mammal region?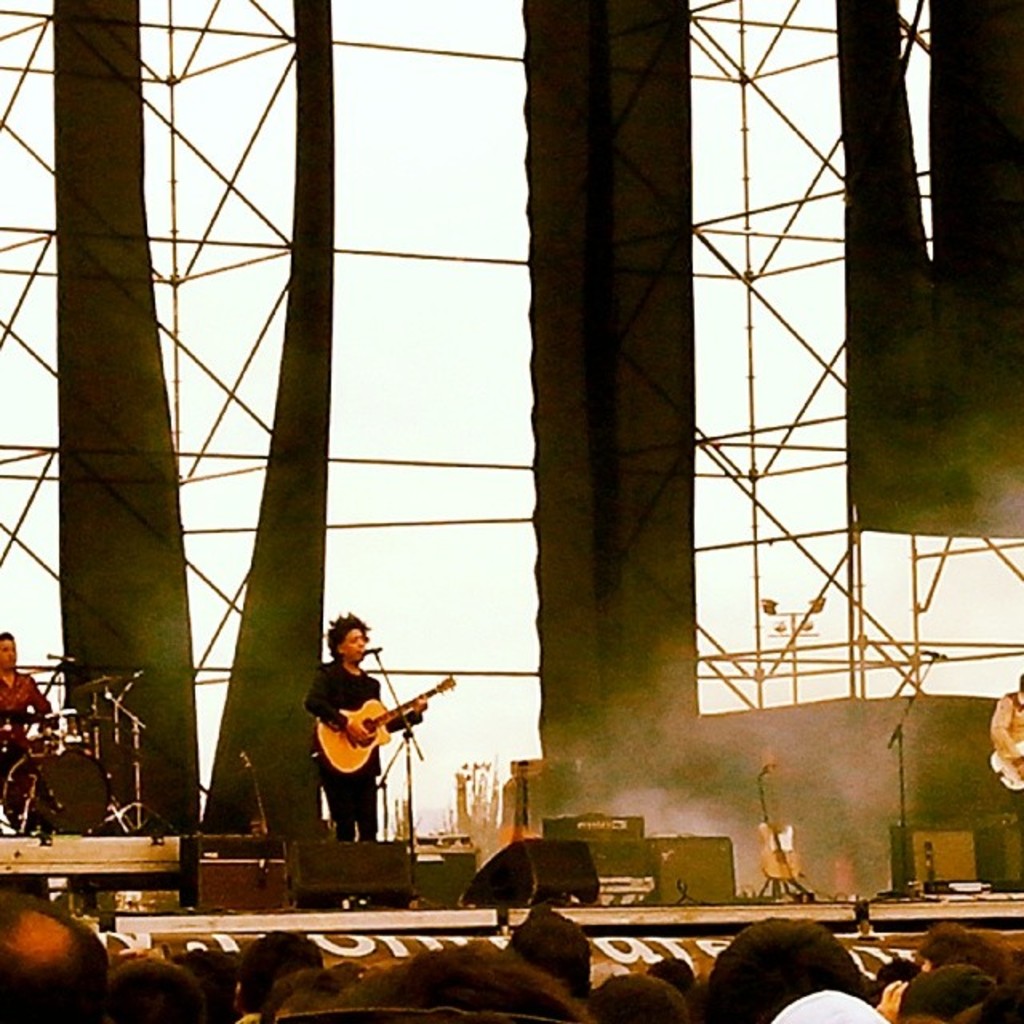
box(0, 622, 56, 733)
